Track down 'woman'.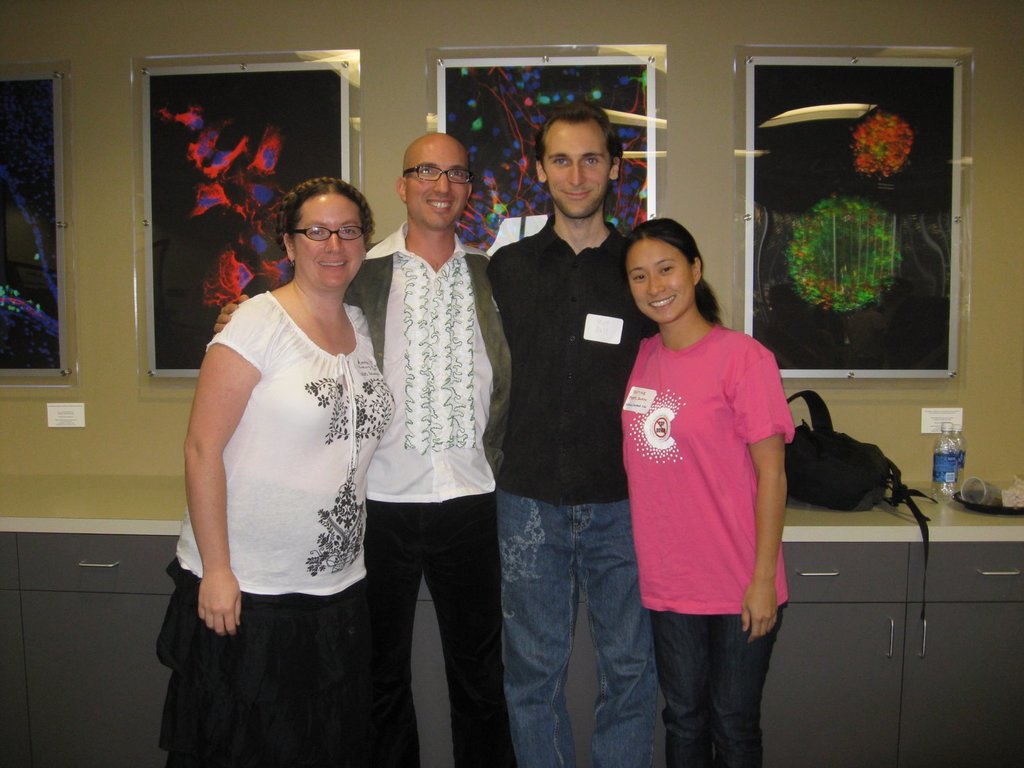
Tracked to locate(611, 207, 803, 762).
